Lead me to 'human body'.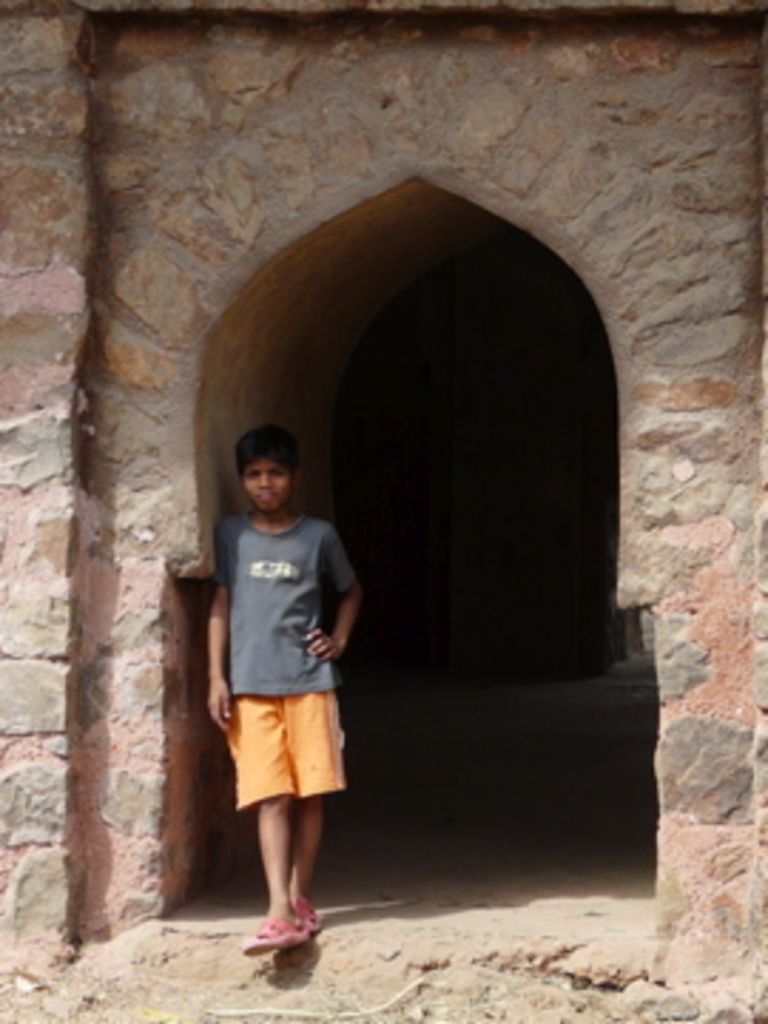
Lead to {"x1": 196, "y1": 358, "x2": 384, "y2": 961}.
